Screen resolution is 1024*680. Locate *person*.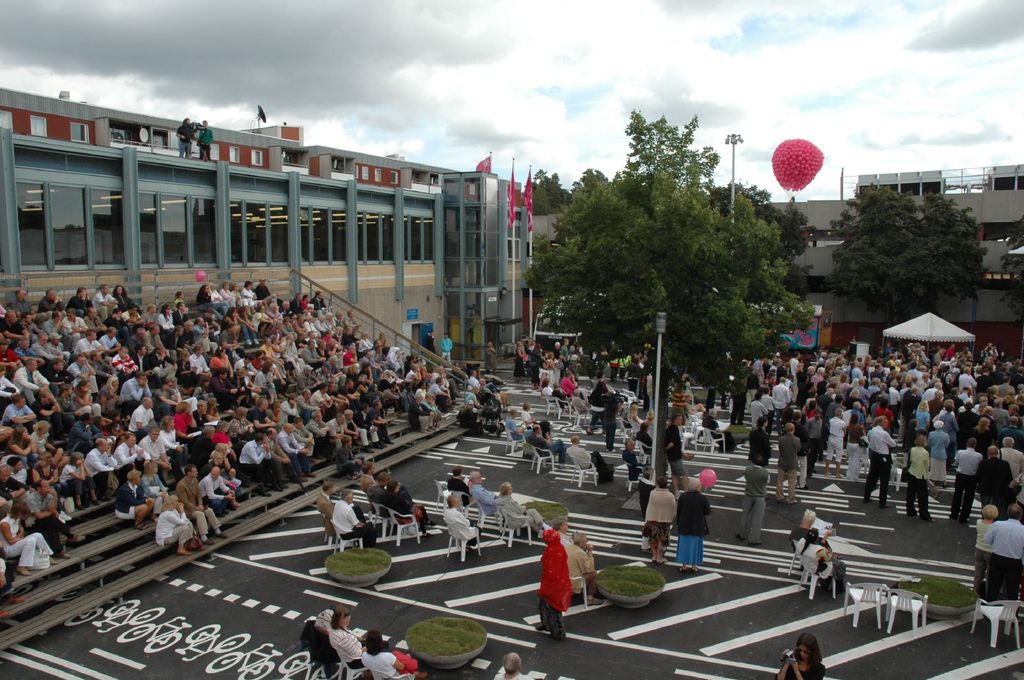
[x1=776, y1=418, x2=799, y2=502].
